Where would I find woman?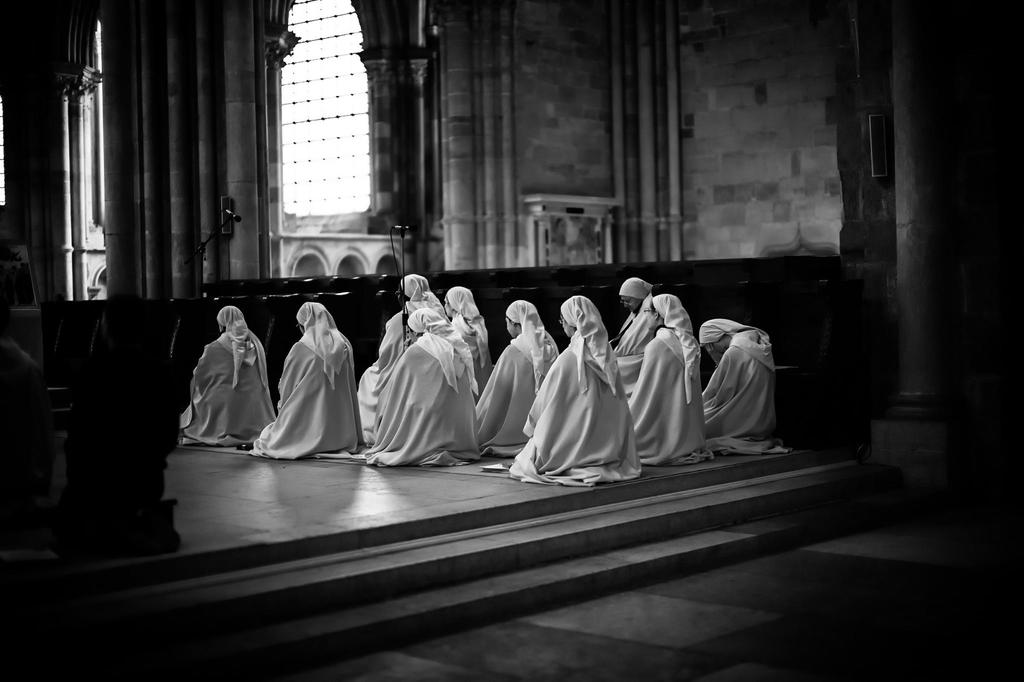
At select_region(372, 308, 495, 464).
